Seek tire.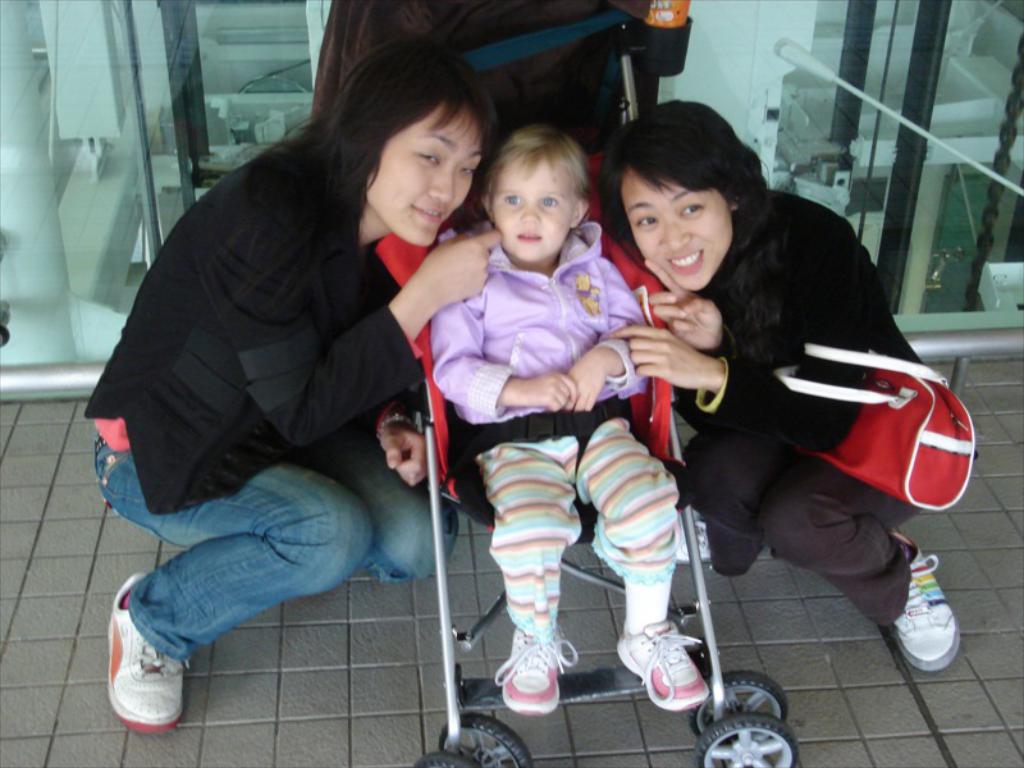
region(413, 750, 479, 767).
